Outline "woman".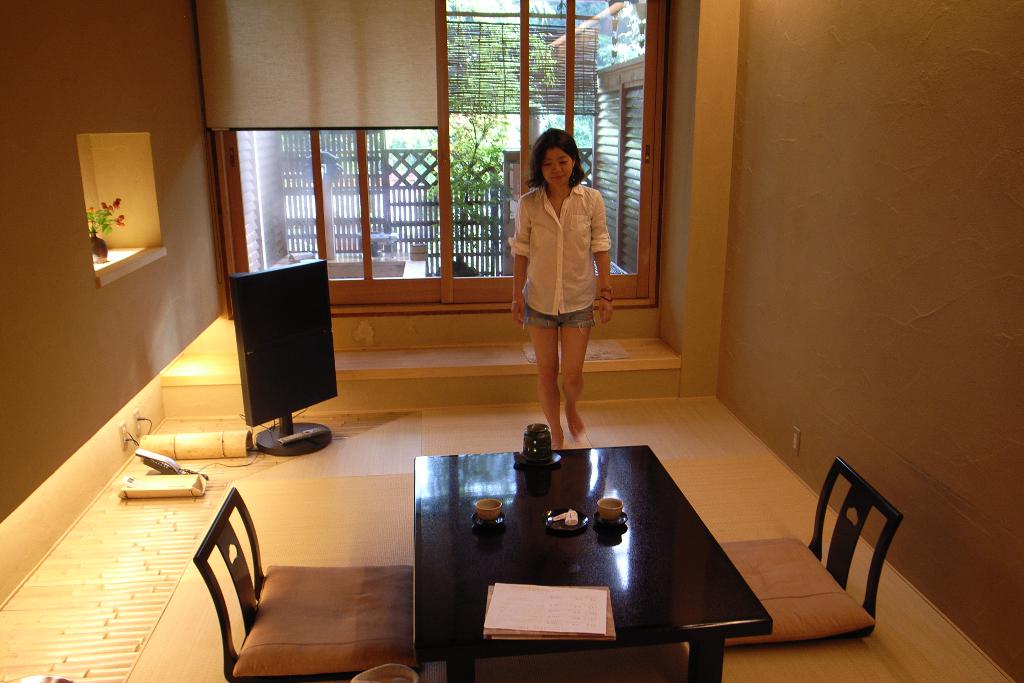
Outline: pyautogui.locateOnScreen(499, 124, 620, 463).
